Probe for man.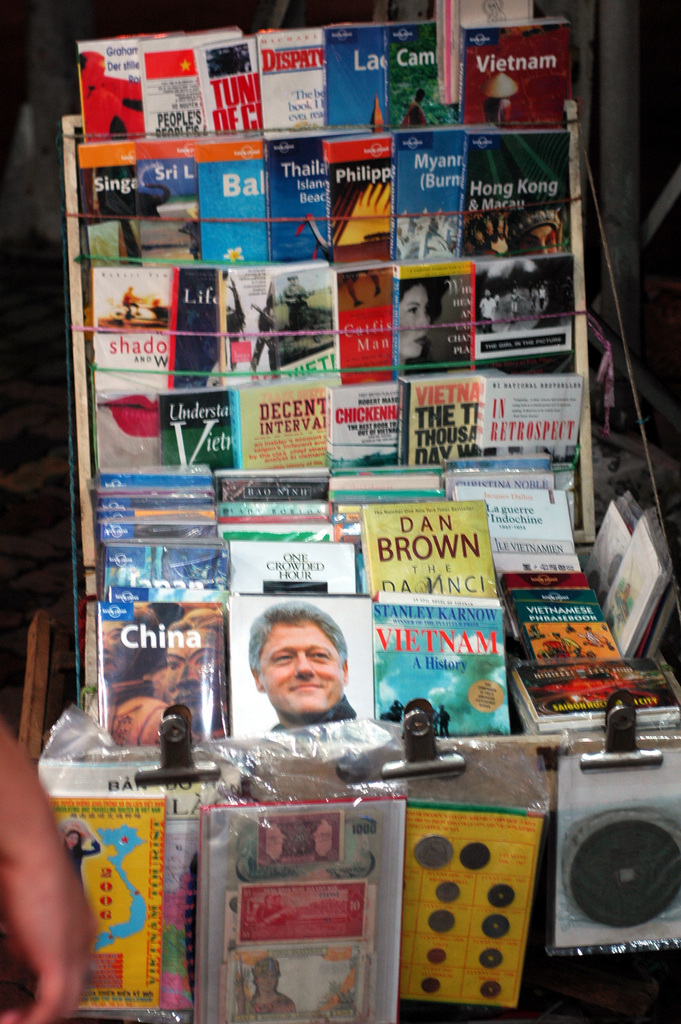
Probe result: box=[252, 599, 350, 716].
